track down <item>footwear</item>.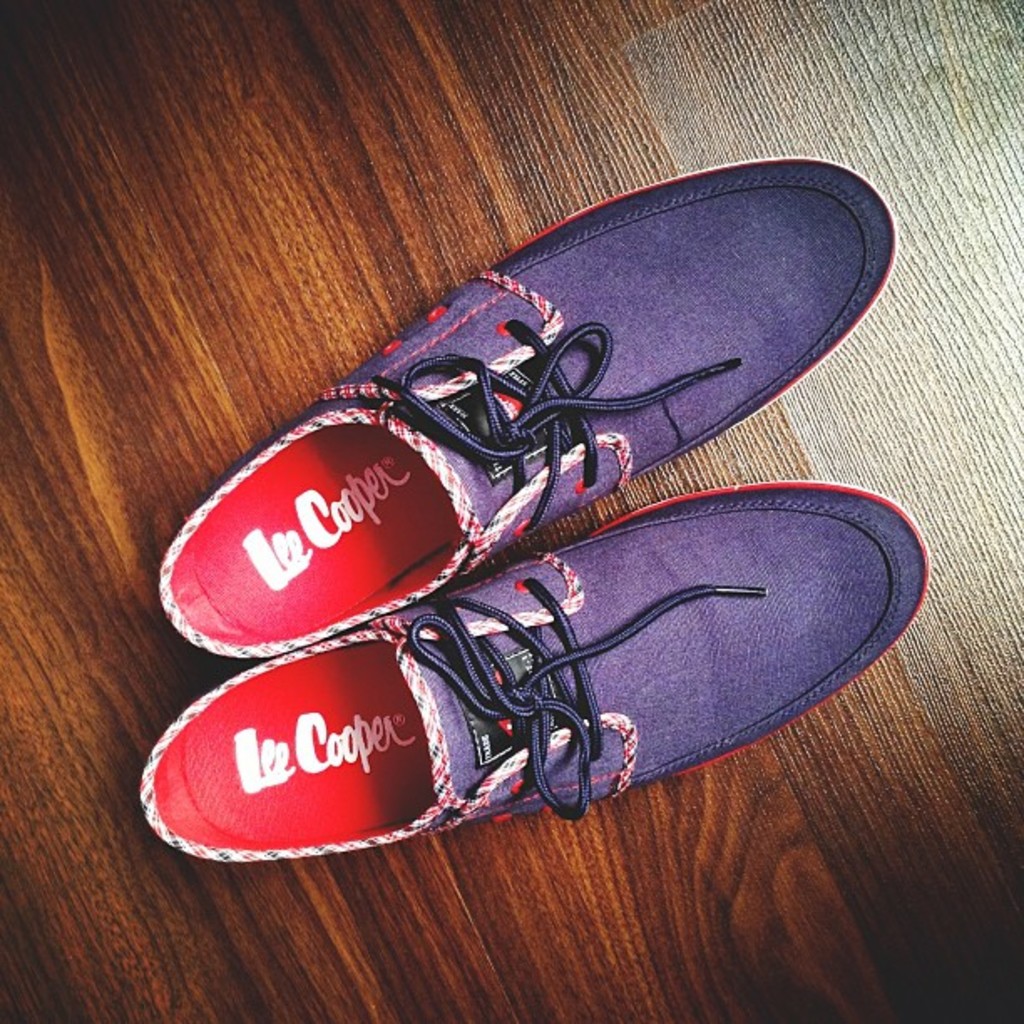
Tracked to detection(136, 487, 925, 873).
